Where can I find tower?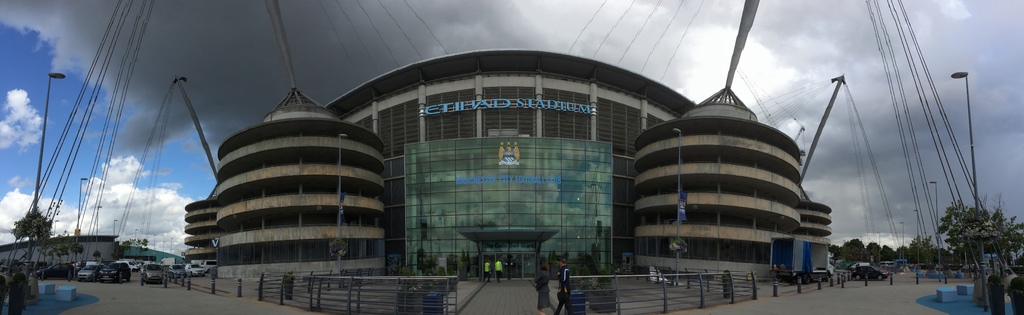
You can find it at [x1=143, y1=0, x2=879, y2=314].
